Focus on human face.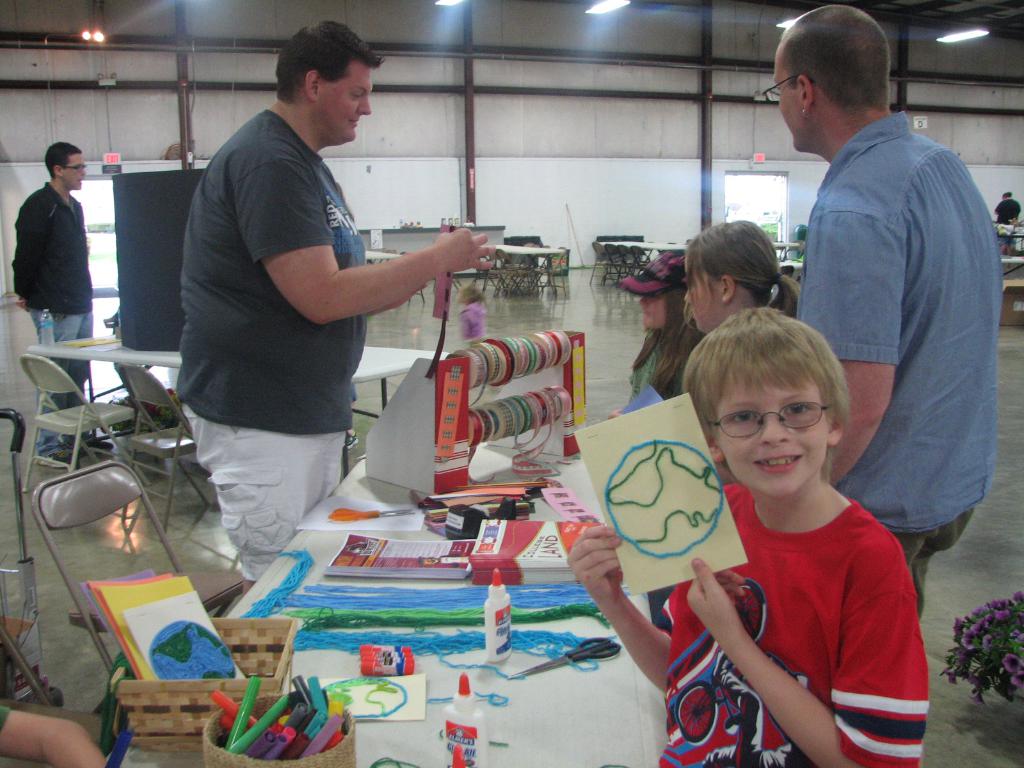
Focused at region(65, 152, 86, 189).
